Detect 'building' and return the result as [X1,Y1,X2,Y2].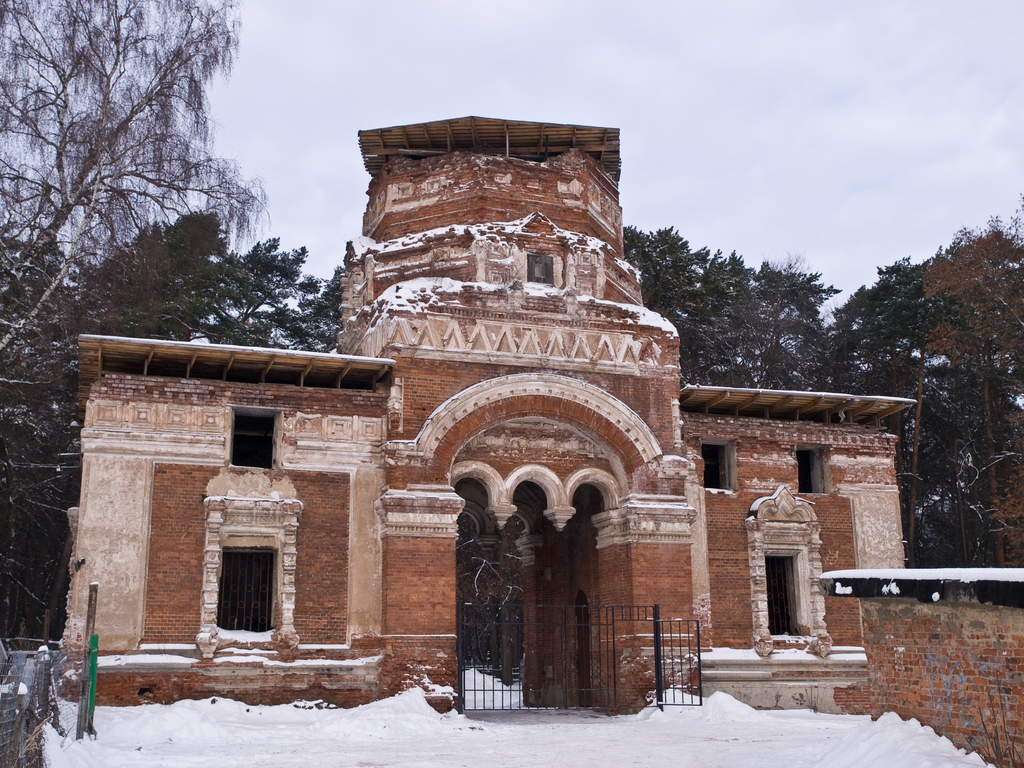
[55,111,920,704].
